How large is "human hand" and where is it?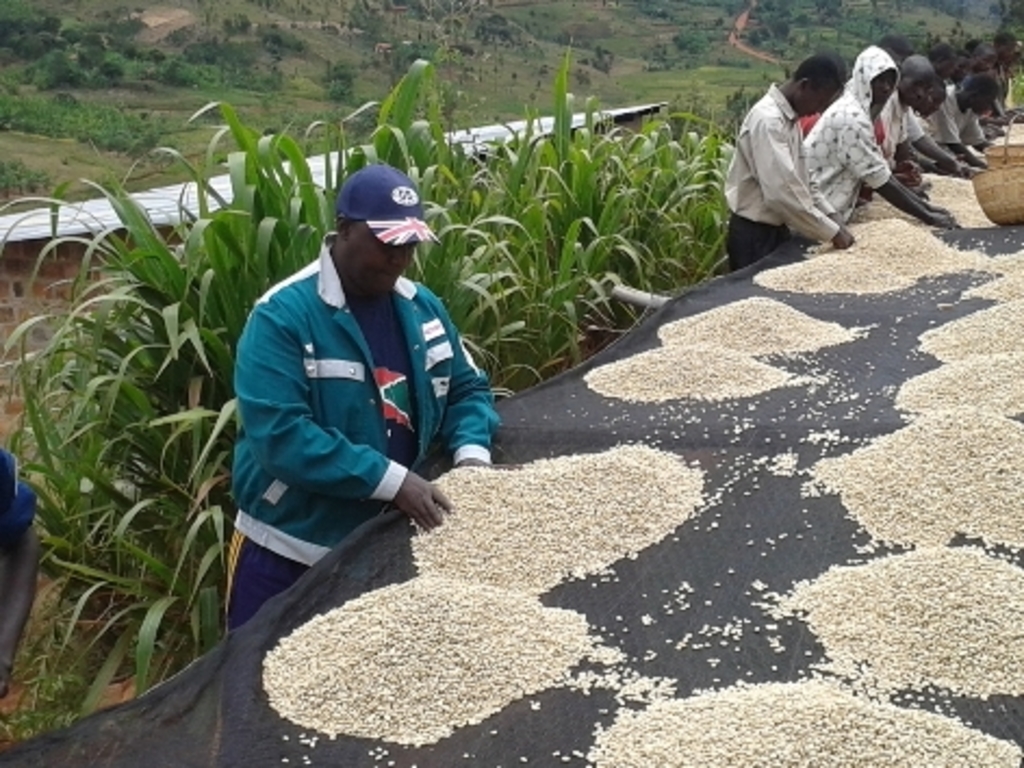
Bounding box: Rect(926, 215, 961, 234).
